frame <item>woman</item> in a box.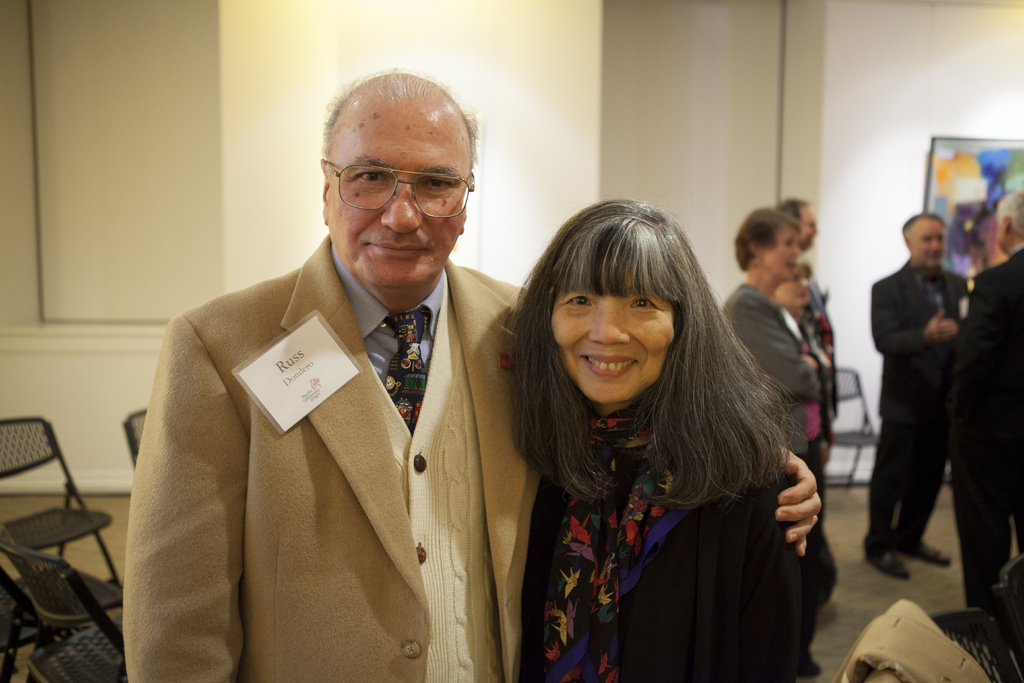
481,196,843,675.
